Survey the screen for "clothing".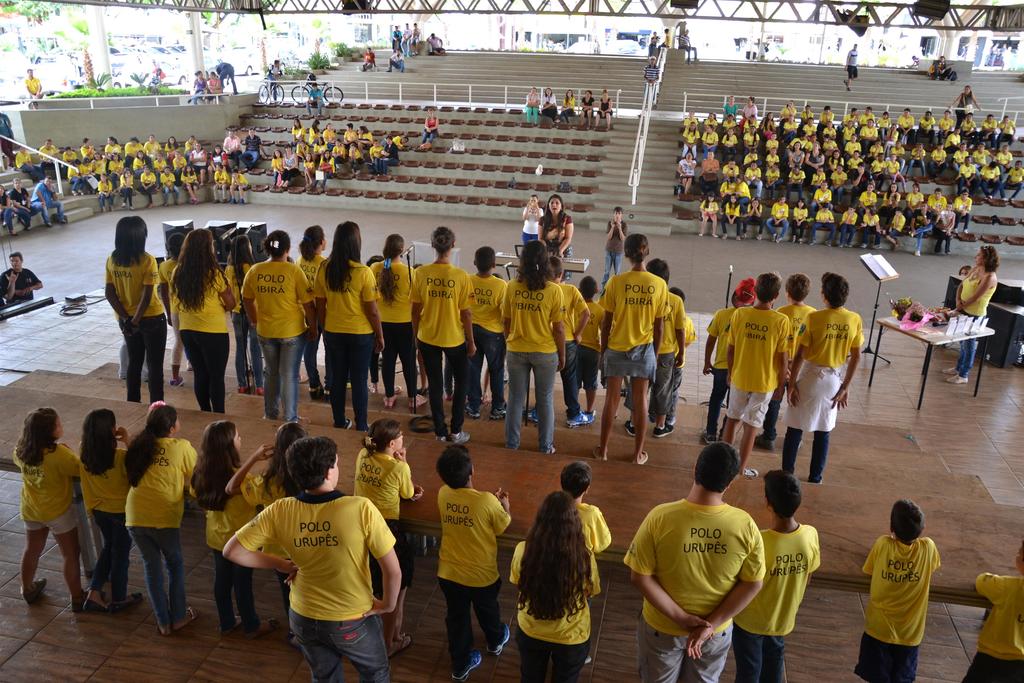
Survey found: x1=625 y1=499 x2=773 y2=682.
